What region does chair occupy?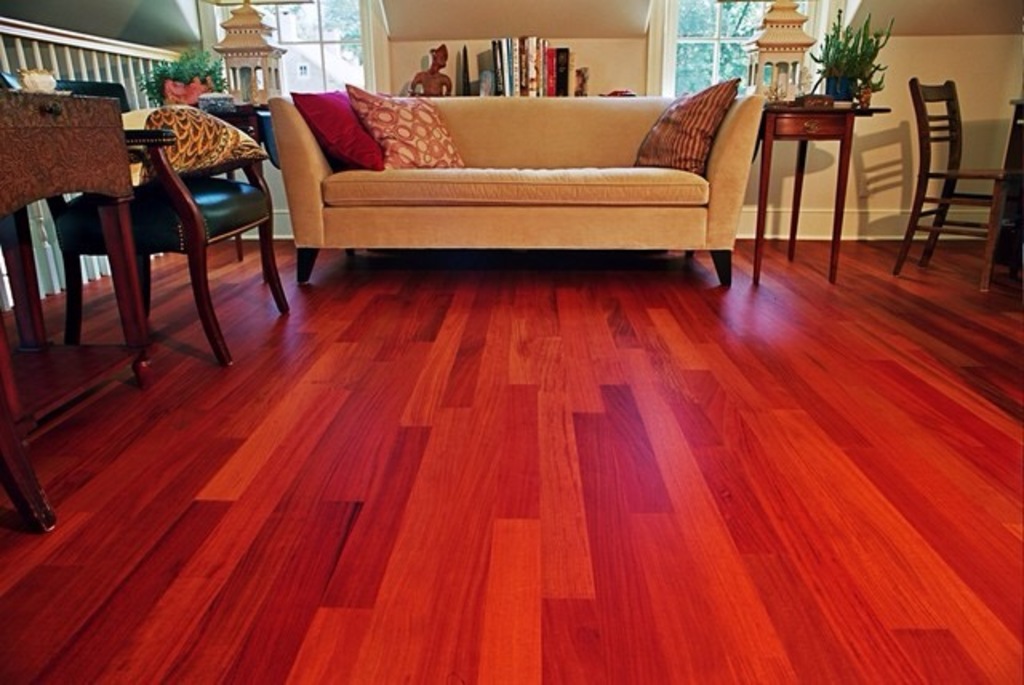
crop(50, 101, 264, 384).
